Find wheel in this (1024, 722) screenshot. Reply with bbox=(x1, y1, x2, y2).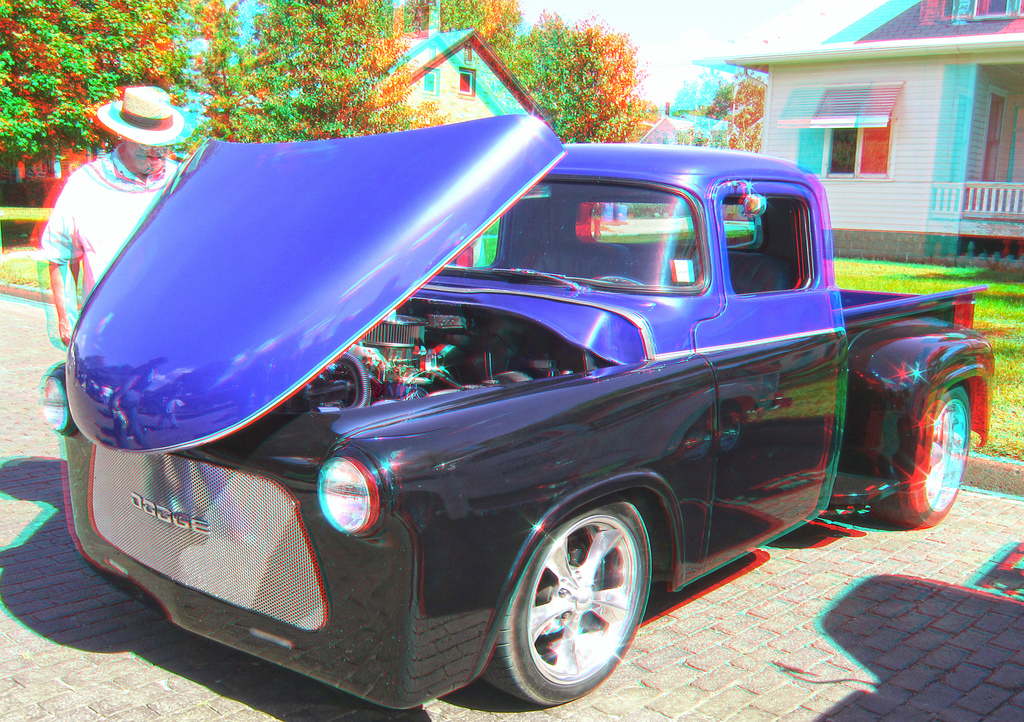
bbox=(876, 387, 965, 534).
